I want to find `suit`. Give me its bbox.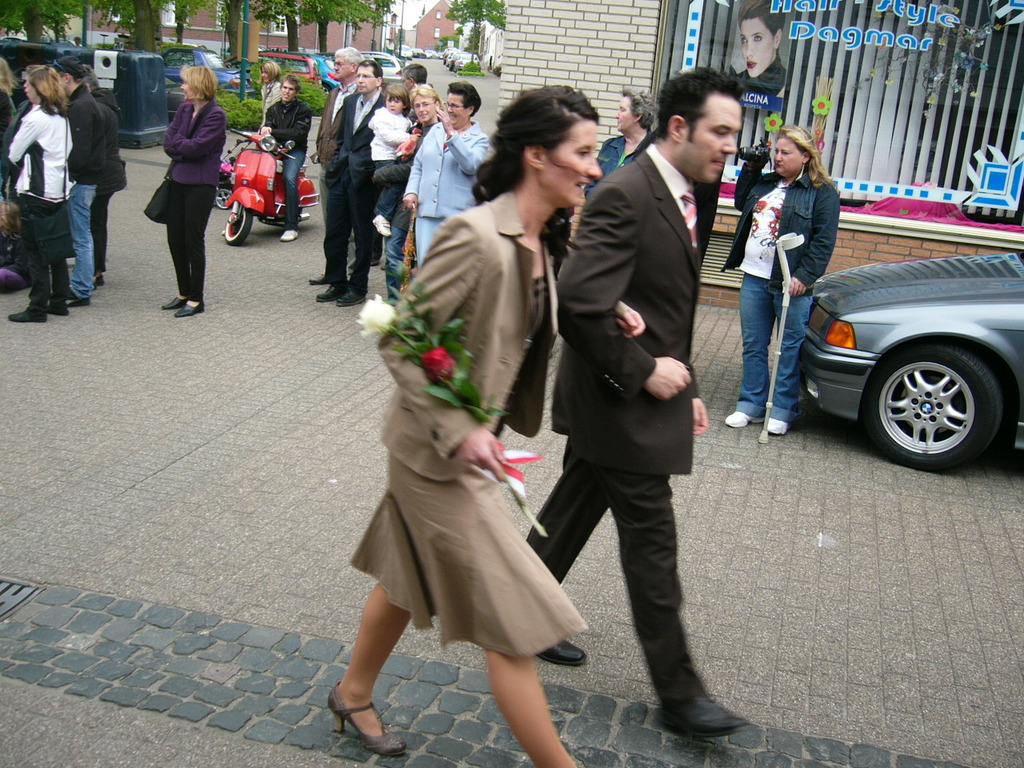
544 78 739 702.
